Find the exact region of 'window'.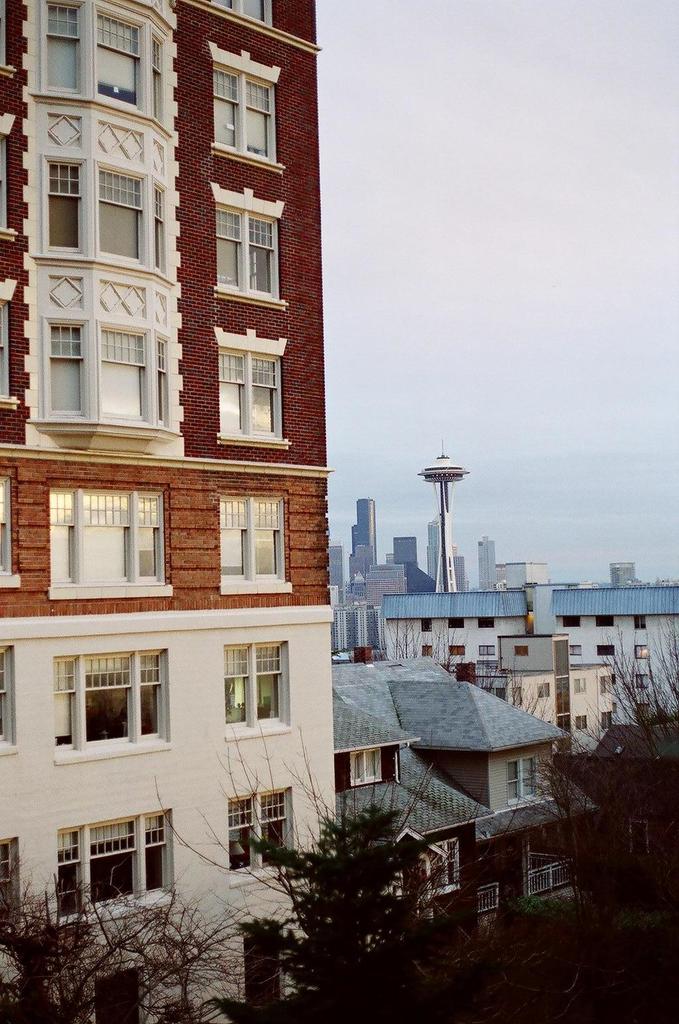
Exact region: [420, 647, 430, 657].
